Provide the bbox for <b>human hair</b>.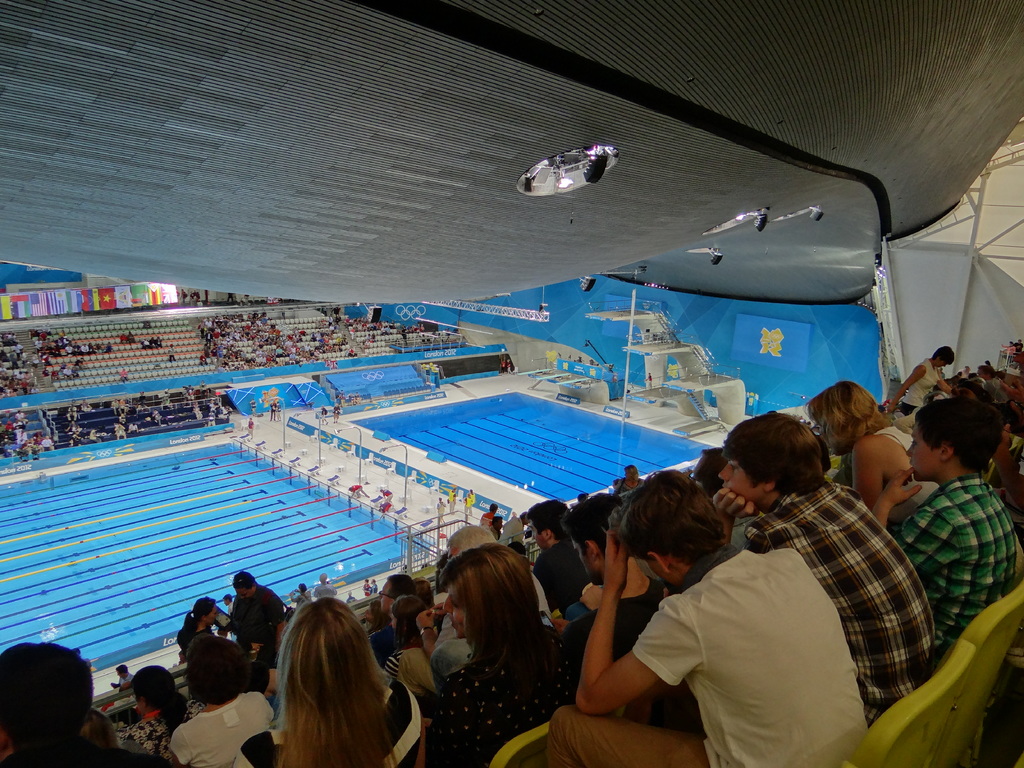
<bbox>916, 399, 1002, 471</bbox>.
